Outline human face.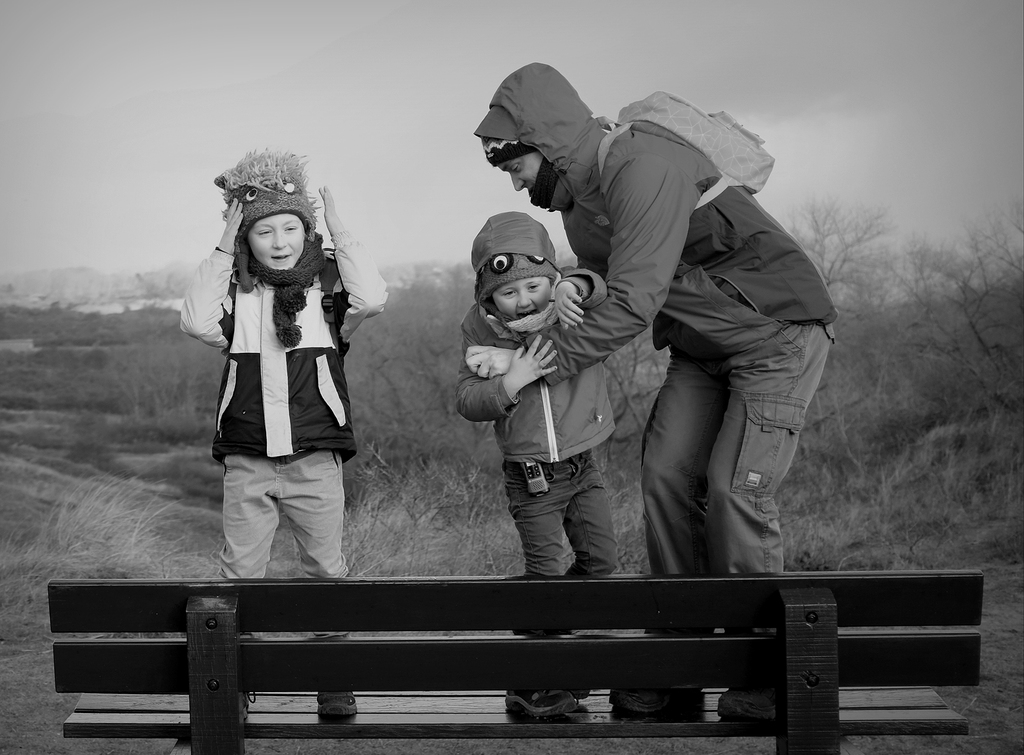
Outline: l=501, t=154, r=548, b=188.
